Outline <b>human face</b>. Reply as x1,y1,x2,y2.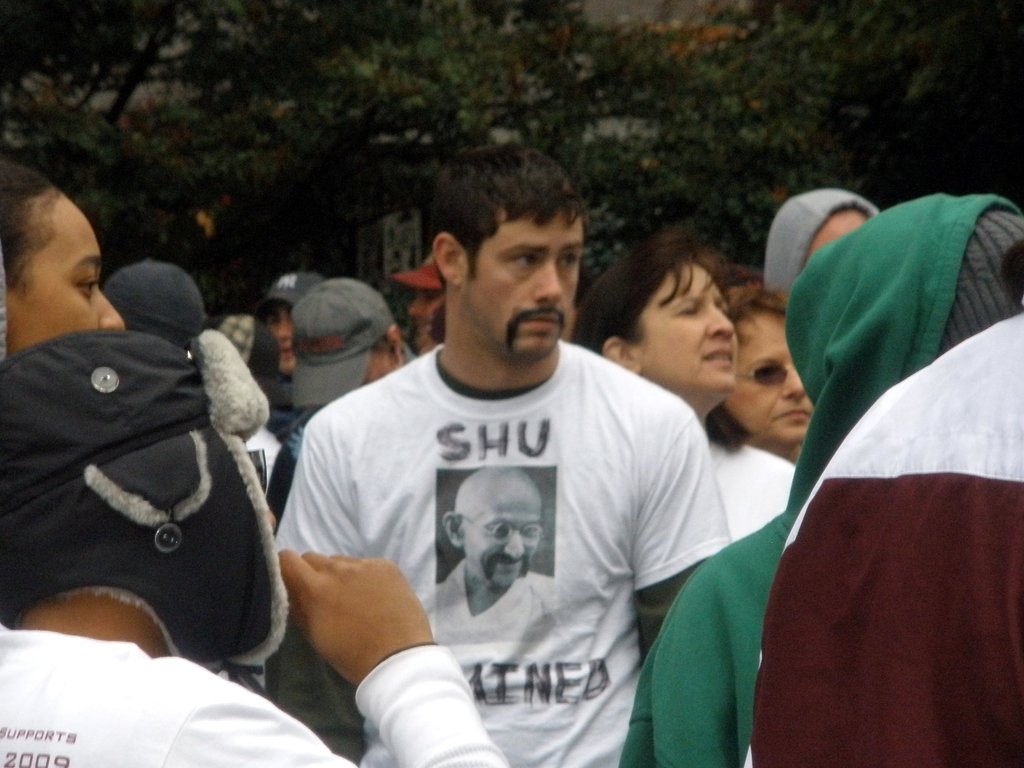
464,495,541,591.
